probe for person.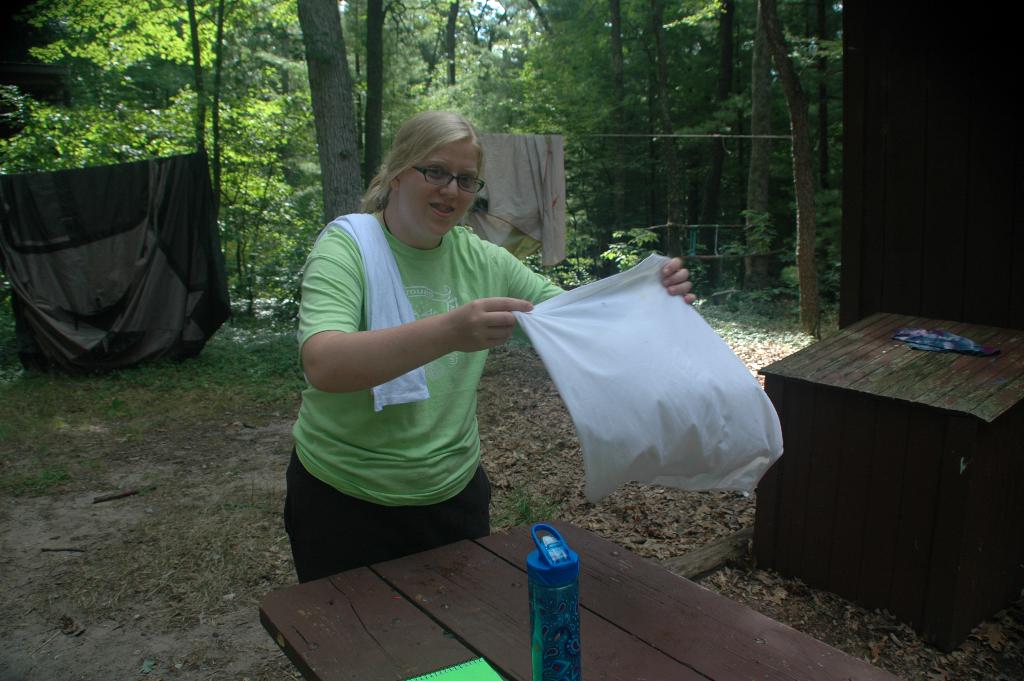
Probe result: 283, 110, 696, 584.
